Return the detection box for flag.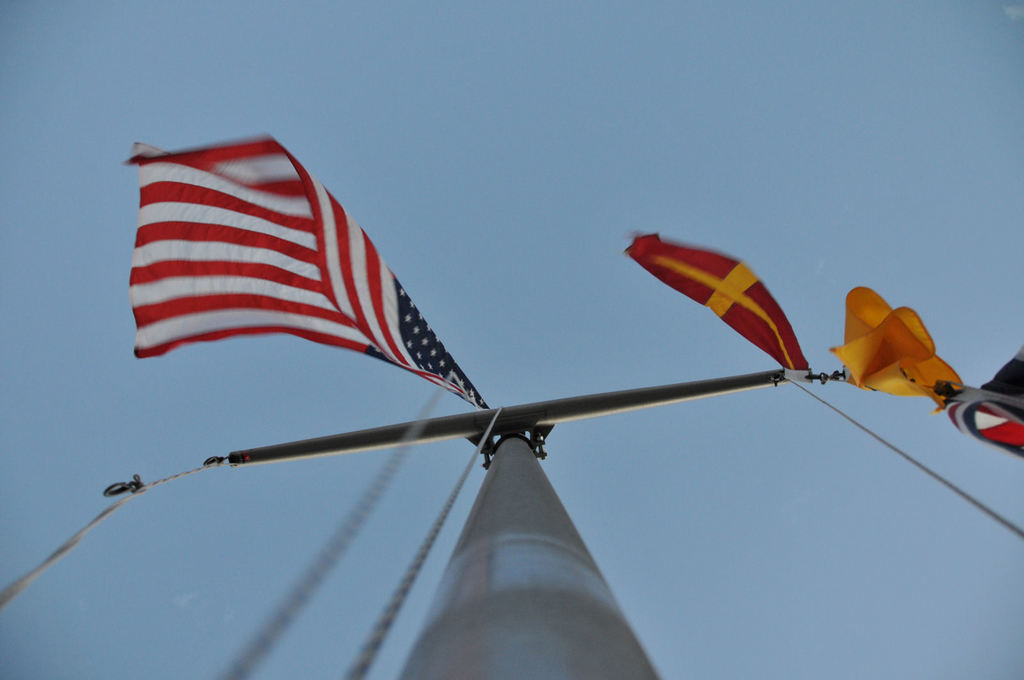
<bbox>621, 230, 815, 374</bbox>.
